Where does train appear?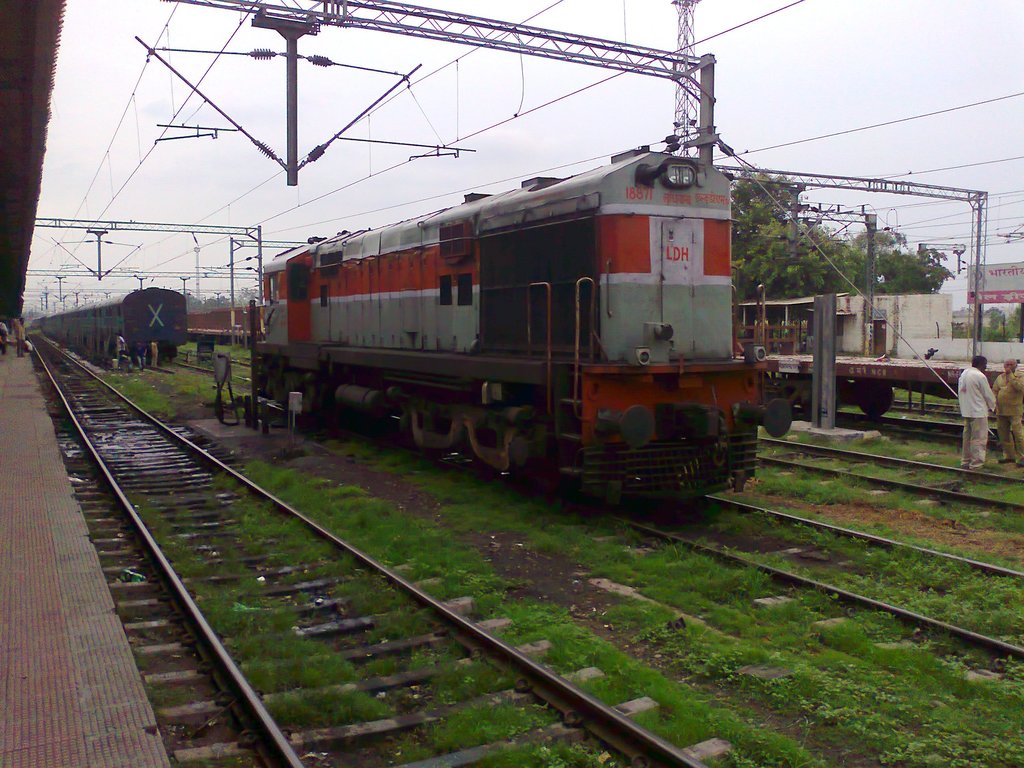
Appears at bbox(188, 307, 253, 352).
